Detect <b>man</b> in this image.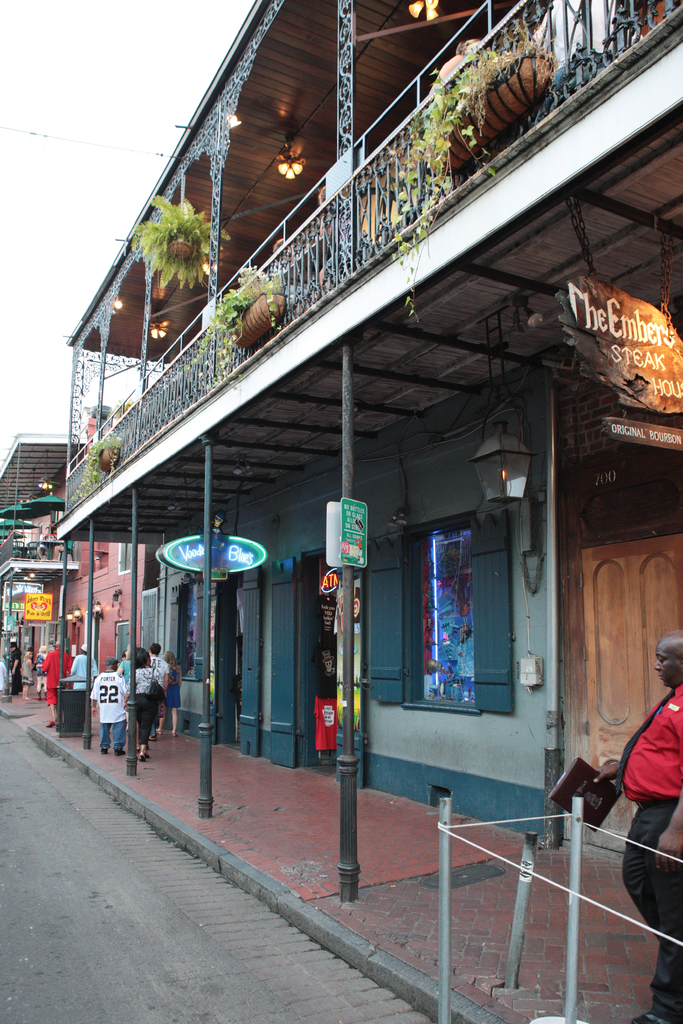
Detection: BBox(148, 642, 169, 740).
